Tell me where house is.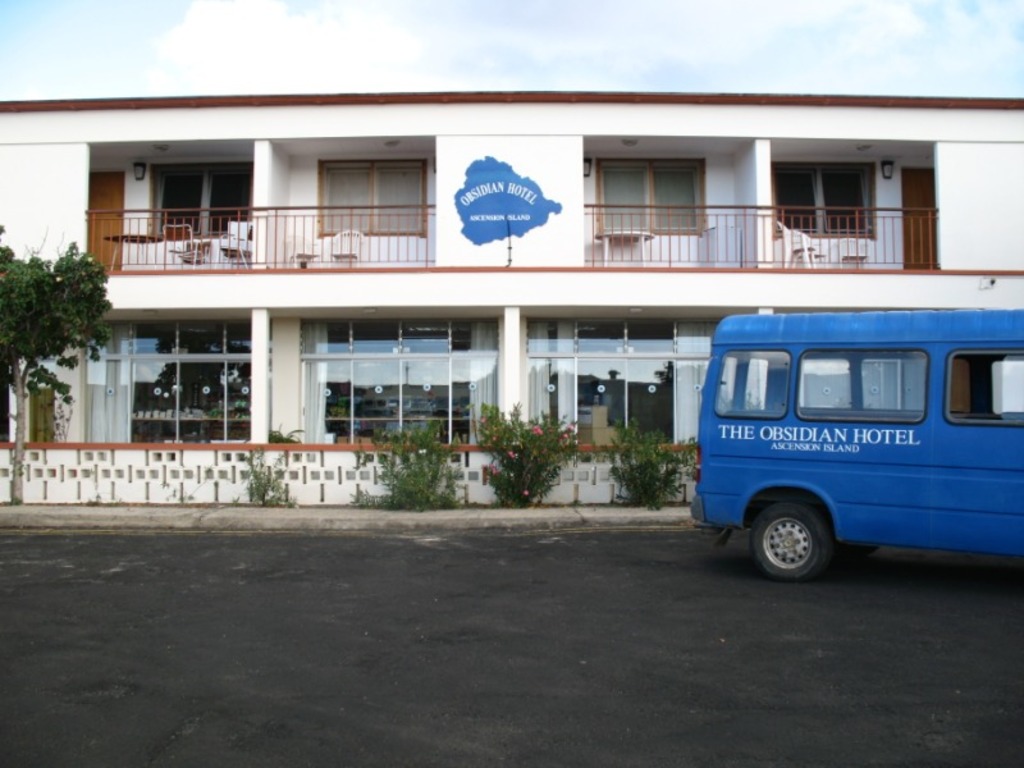
house is at (100,90,968,431).
